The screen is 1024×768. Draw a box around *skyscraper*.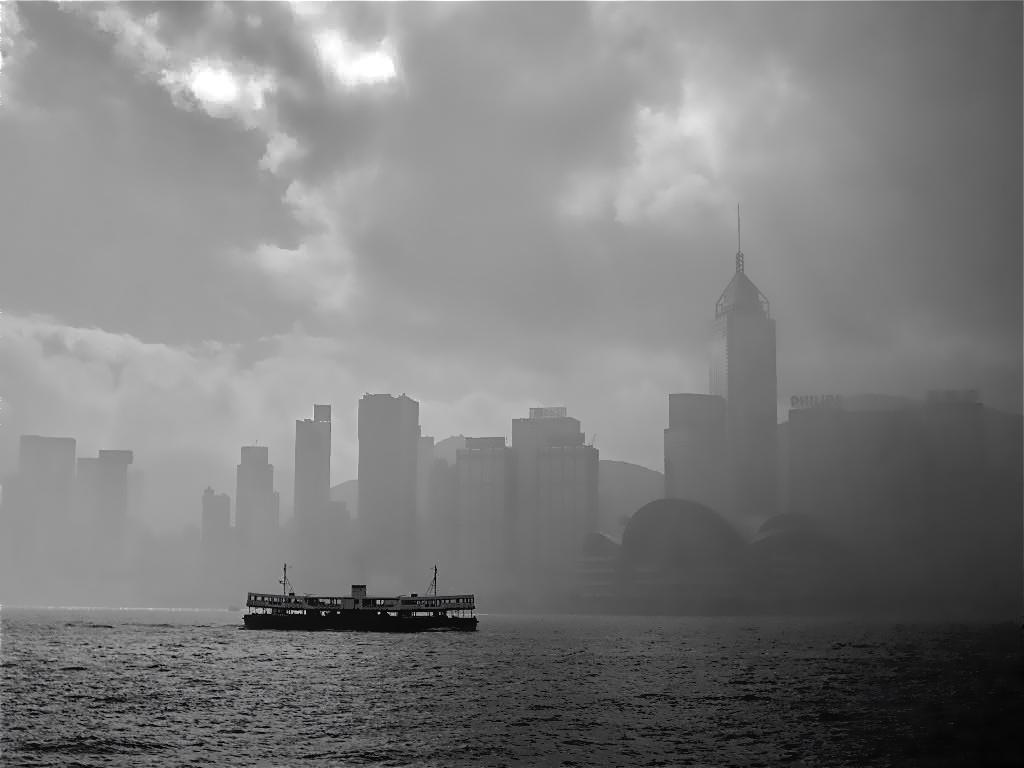
[433, 426, 507, 601].
